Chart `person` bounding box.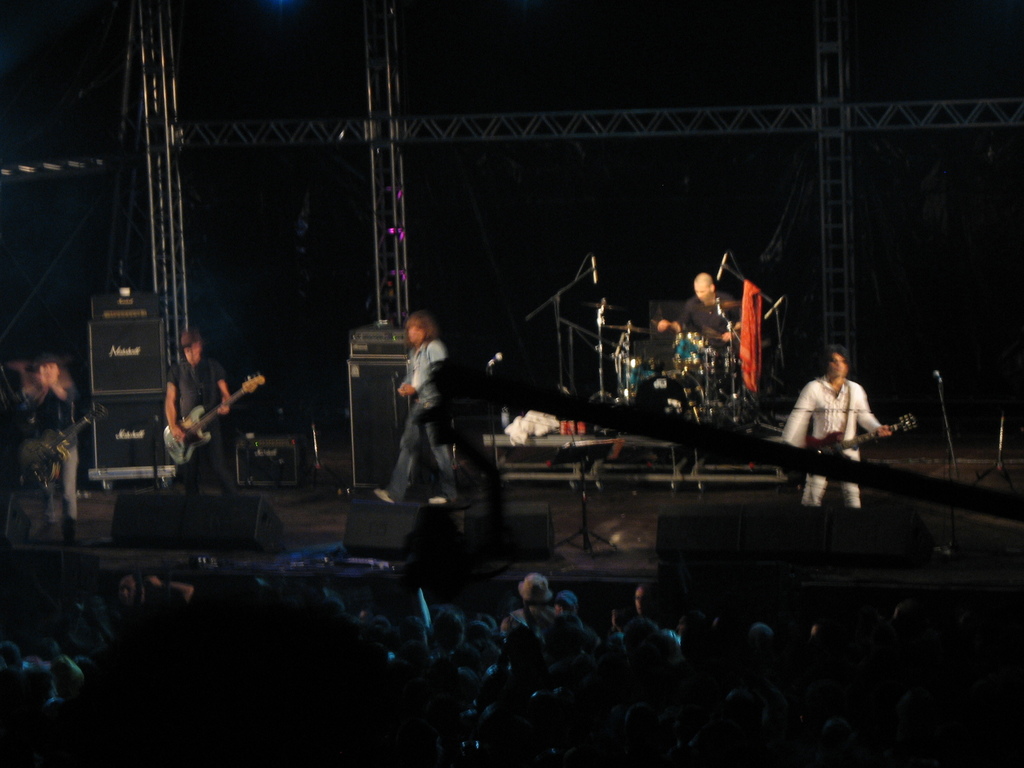
Charted: box(659, 268, 752, 337).
